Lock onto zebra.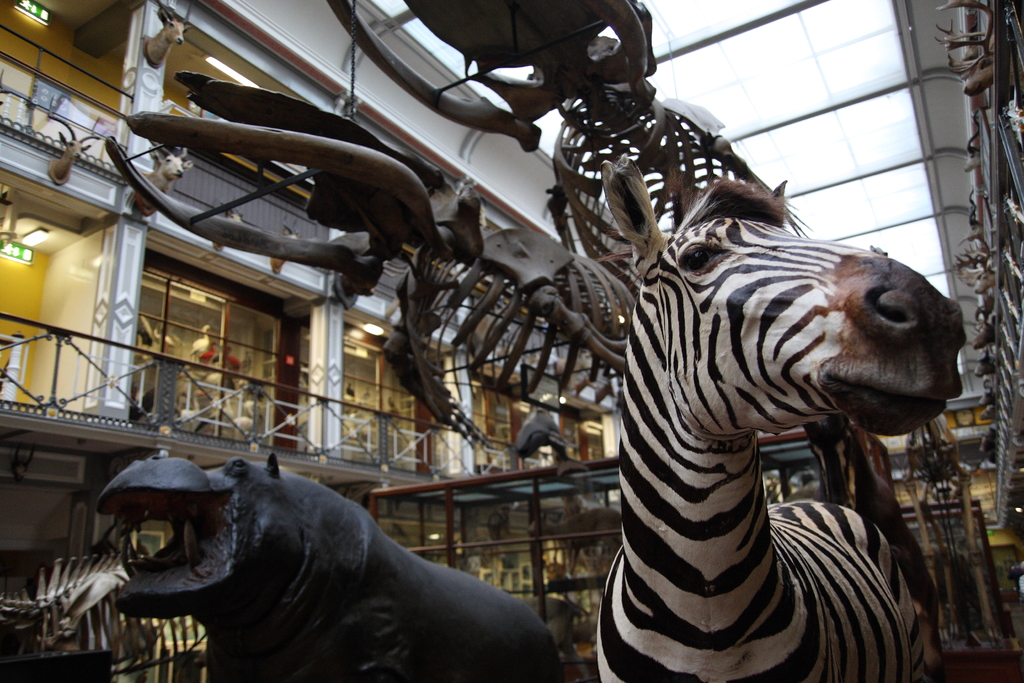
Locked: 593,158,970,682.
